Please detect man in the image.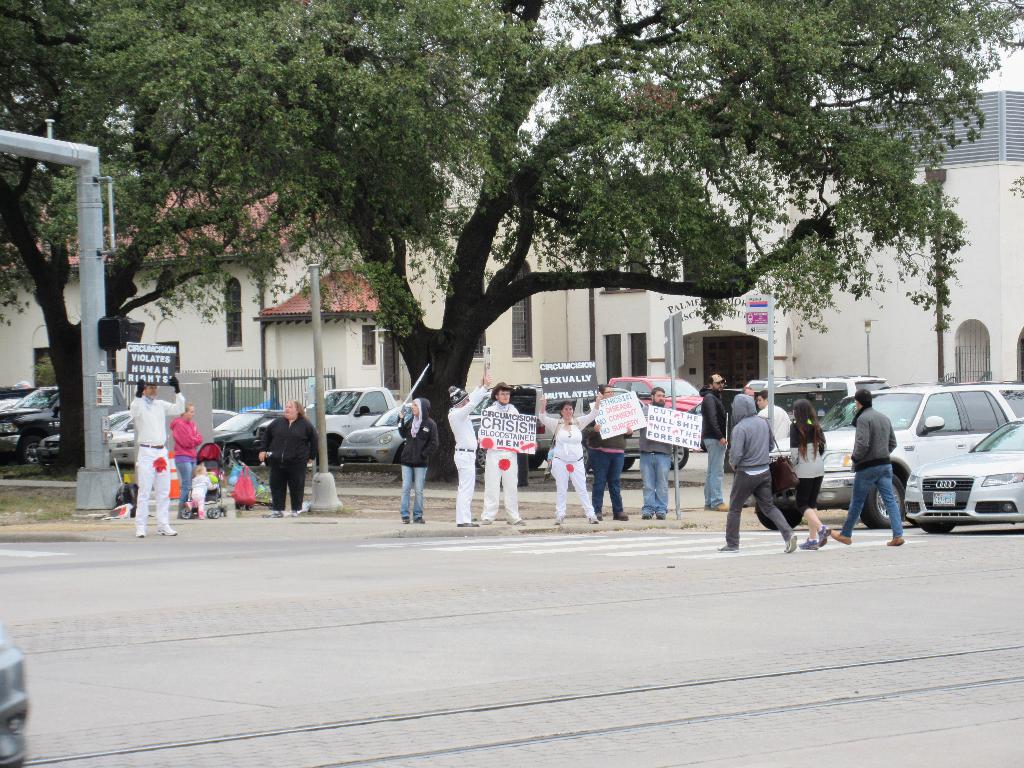
locate(703, 369, 730, 515).
